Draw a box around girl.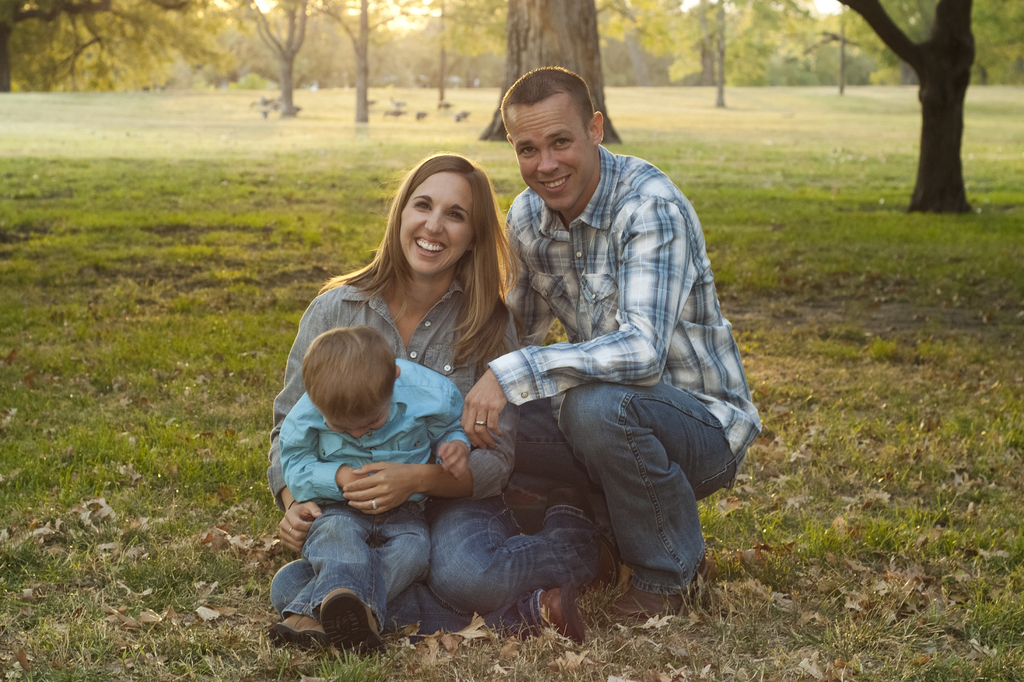
region(265, 151, 614, 640).
